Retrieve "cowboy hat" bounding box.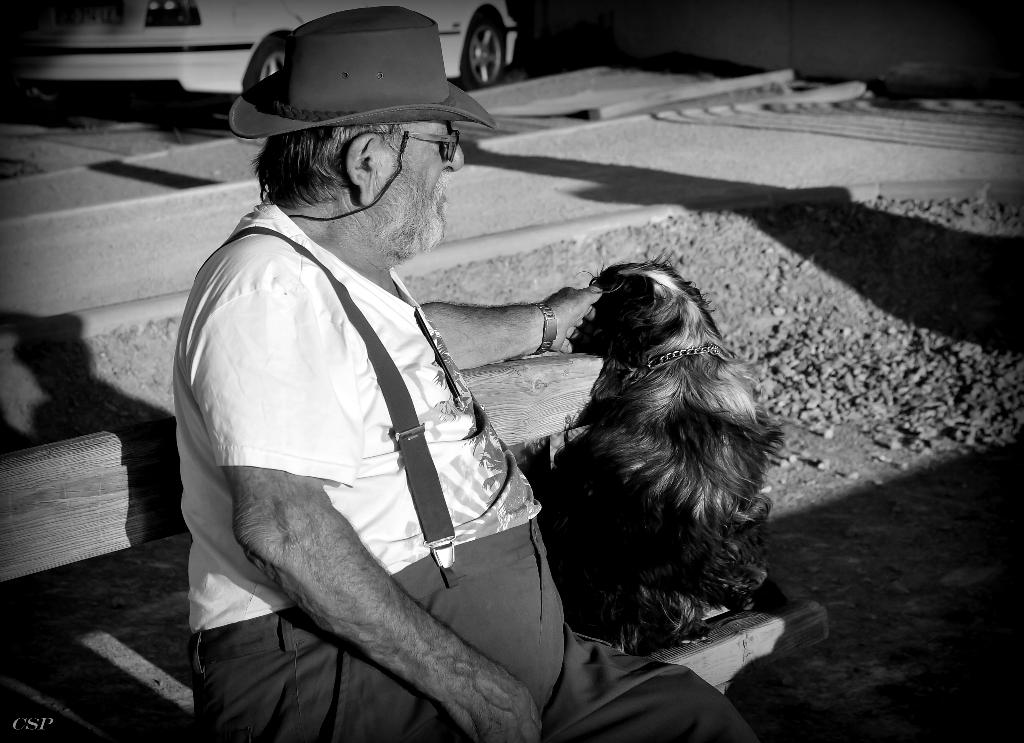
Bounding box: locate(219, 0, 484, 212).
